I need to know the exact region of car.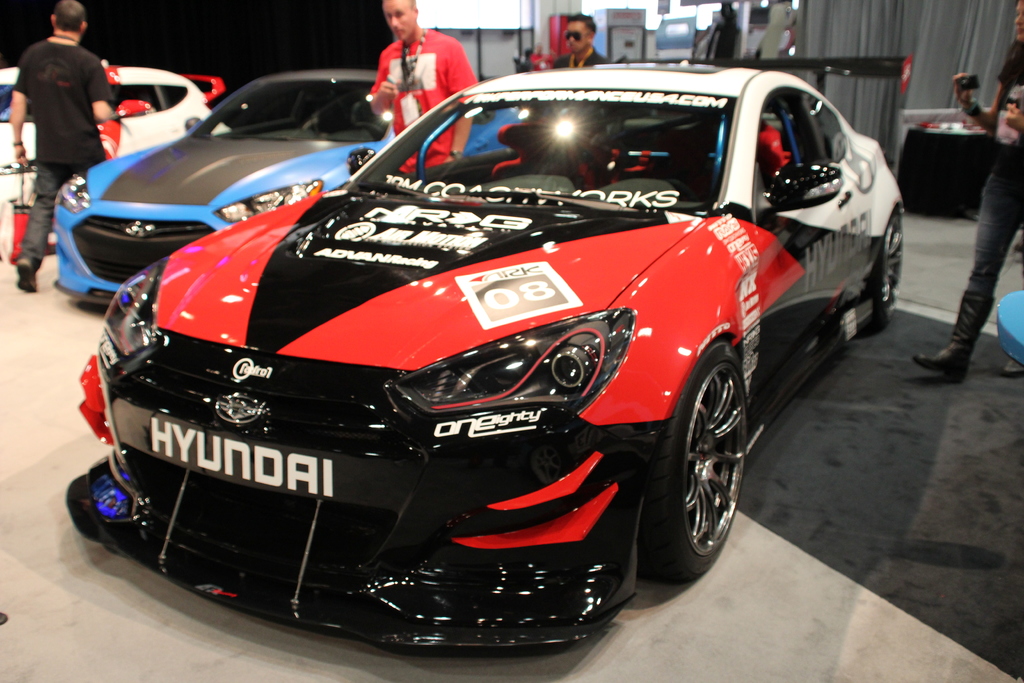
Region: 52, 69, 396, 306.
